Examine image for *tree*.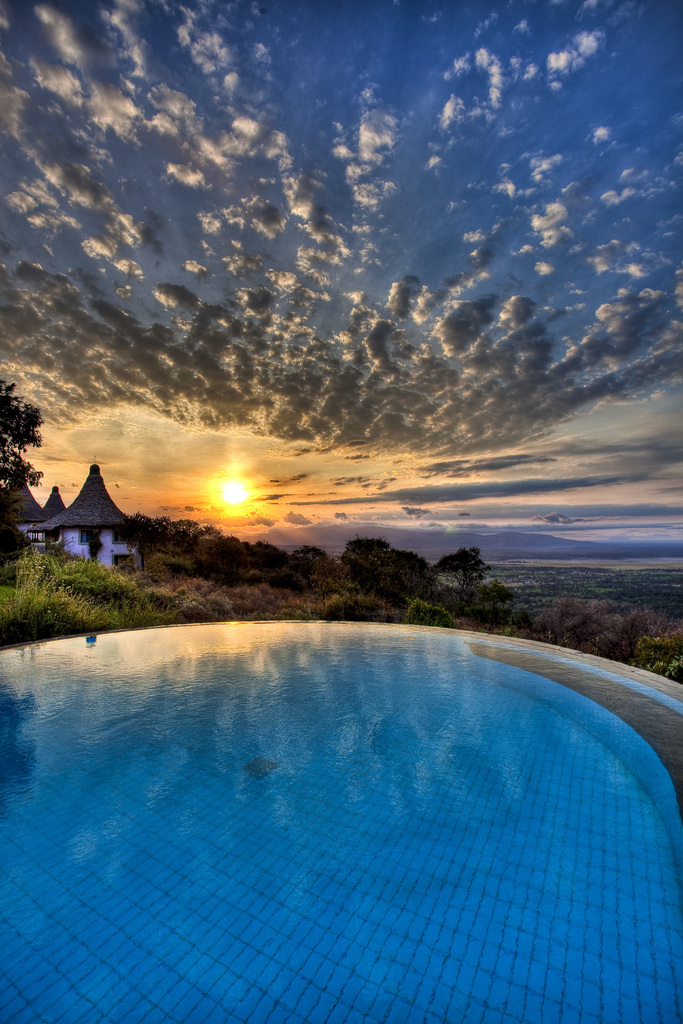
Examination result: l=324, t=515, r=513, b=669.
